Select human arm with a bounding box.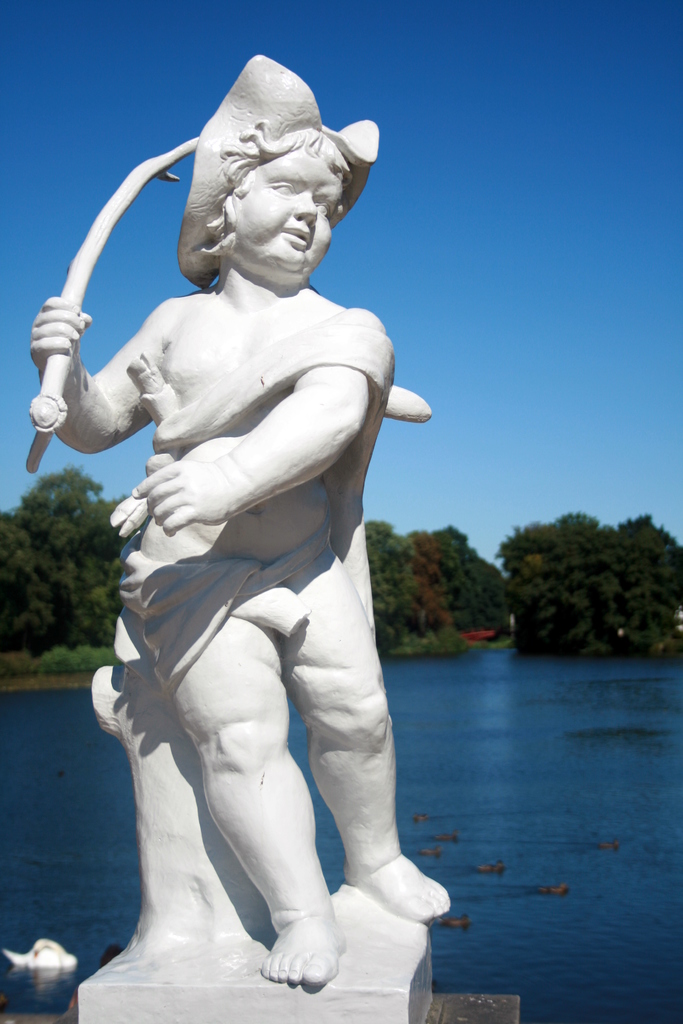
(left=18, top=283, right=160, bottom=465).
